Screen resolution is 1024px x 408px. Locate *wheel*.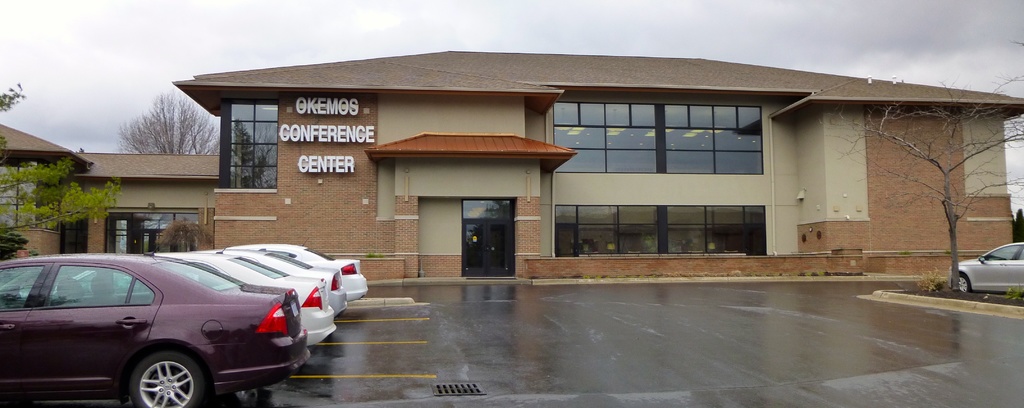
locate(948, 271, 972, 295).
